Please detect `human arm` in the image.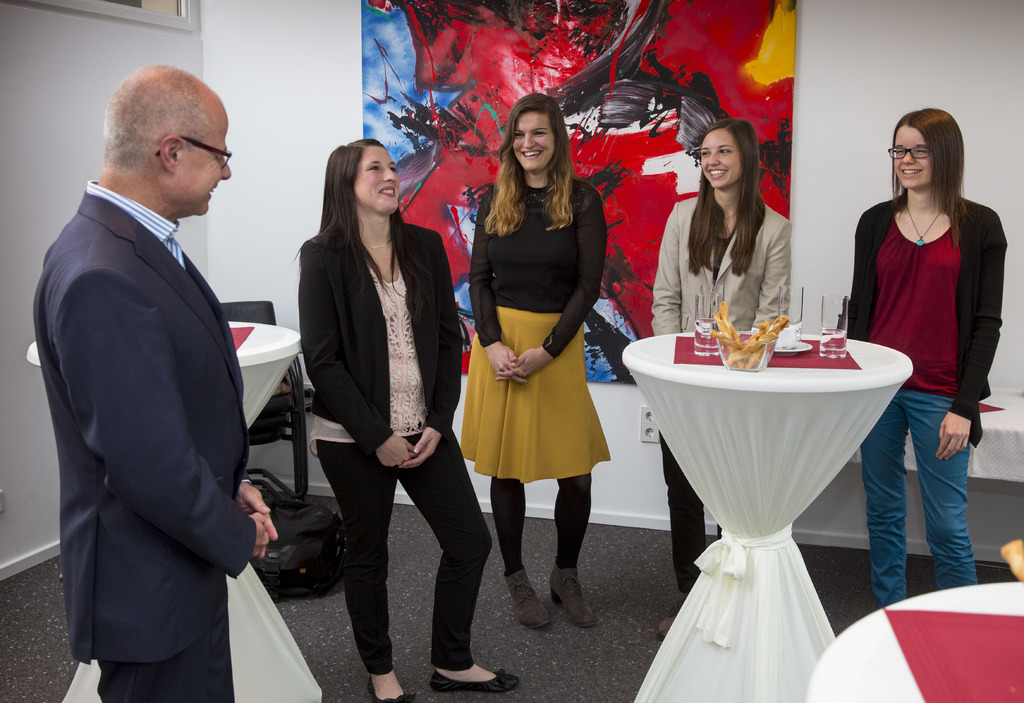
detection(239, 470, 278, 558).
